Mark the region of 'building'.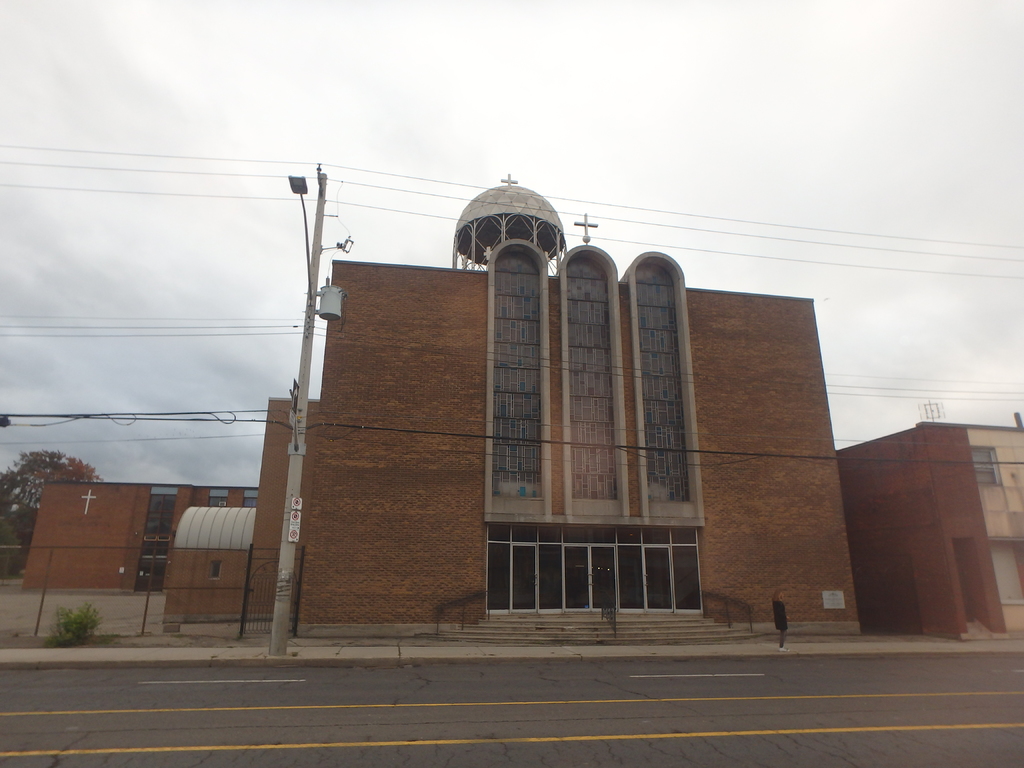
Region: box=[838, 410, 1023, 639].
